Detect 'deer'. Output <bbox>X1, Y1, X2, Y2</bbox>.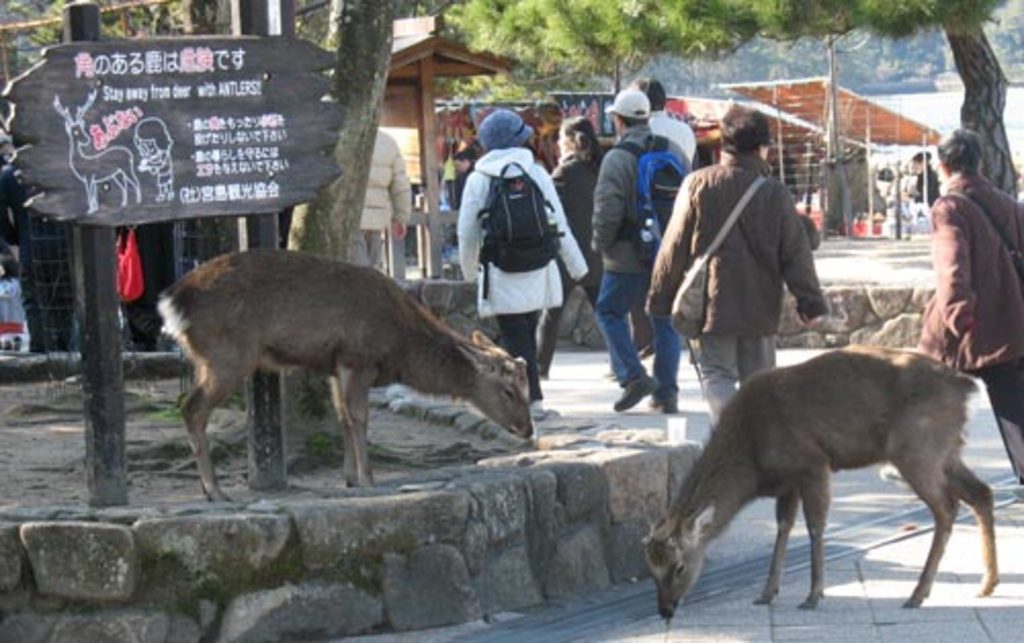
<bbox>158, 246, 539, 500</bbox>.
